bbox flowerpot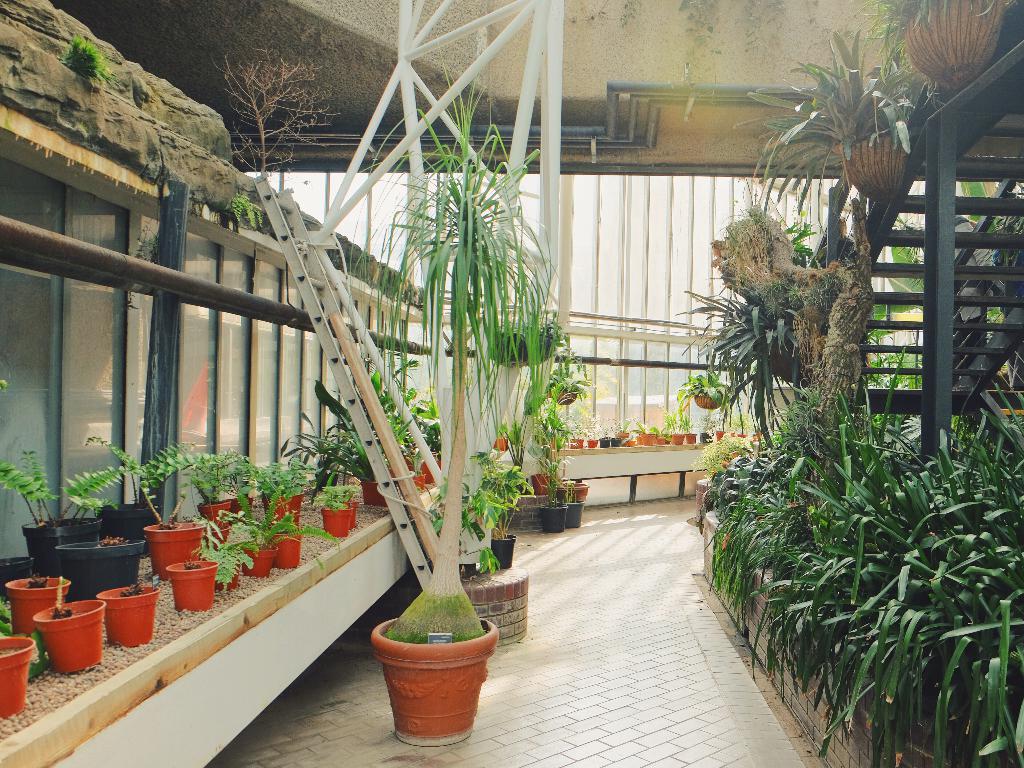
select_region(555, 483, 588, 500)
